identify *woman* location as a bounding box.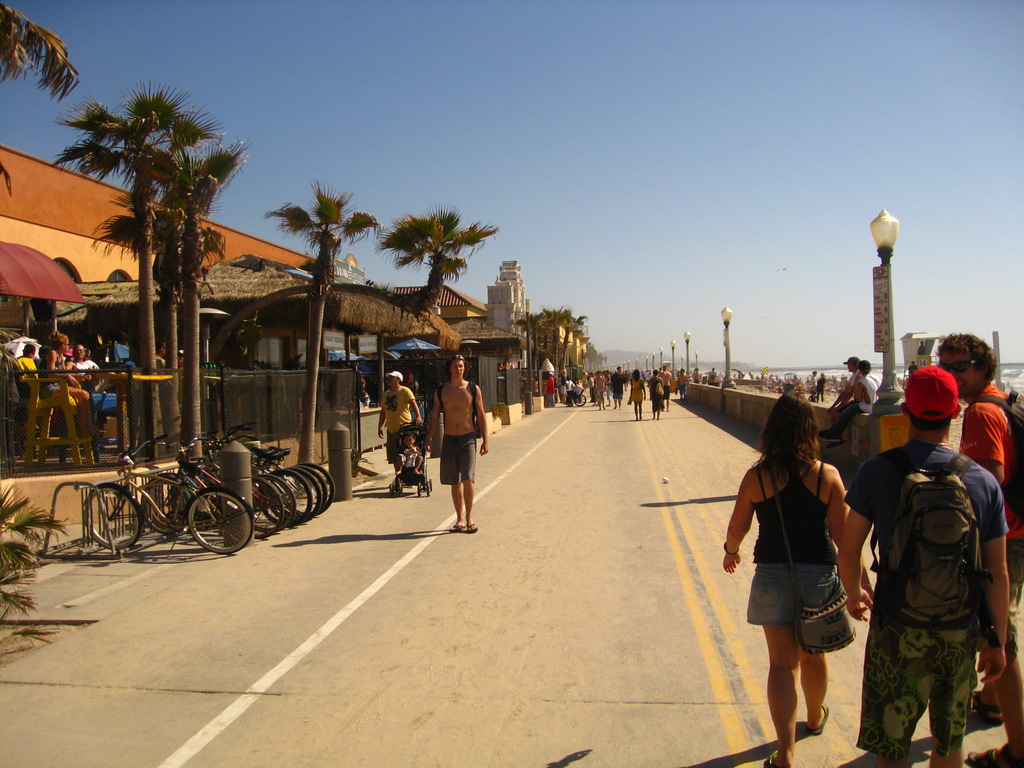
bbox(646, 369, 667, 418).
